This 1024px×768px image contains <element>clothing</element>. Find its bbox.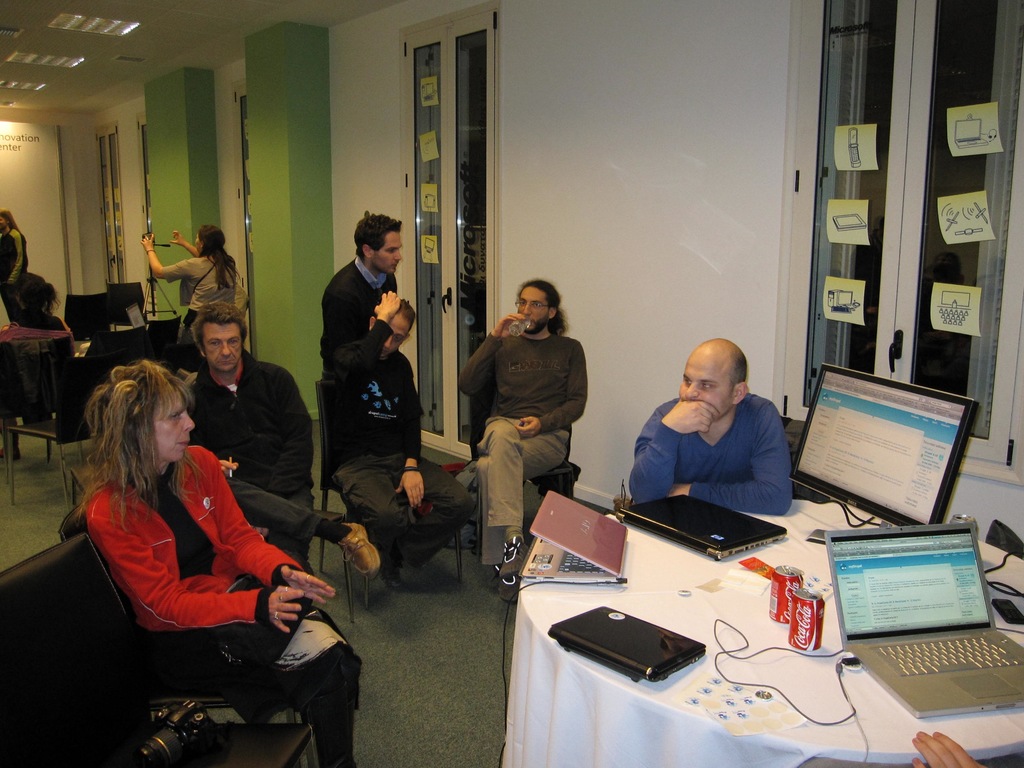
crop(198, 349, 332, 572).
